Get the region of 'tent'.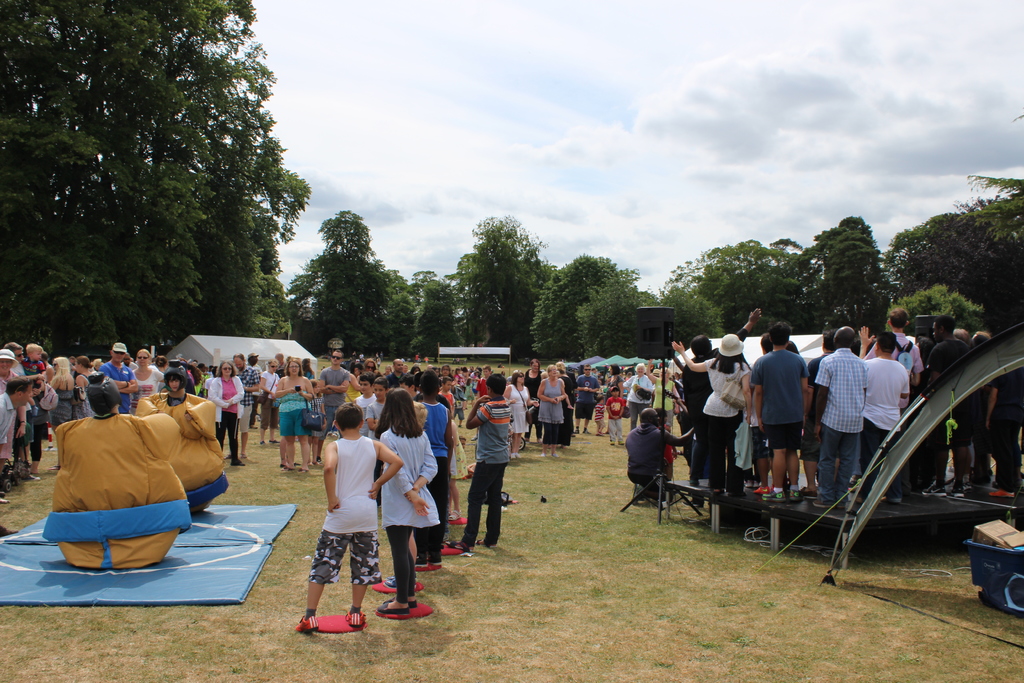
[703, 322, 1023, 602].
